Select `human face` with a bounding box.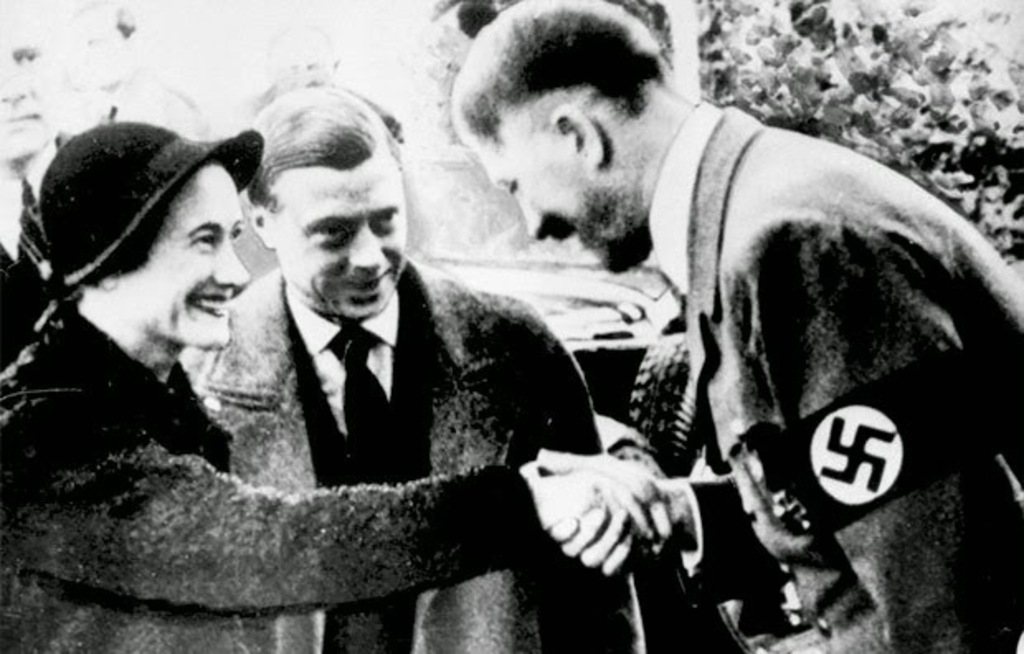
BBox(121, 165, 248, 352).
